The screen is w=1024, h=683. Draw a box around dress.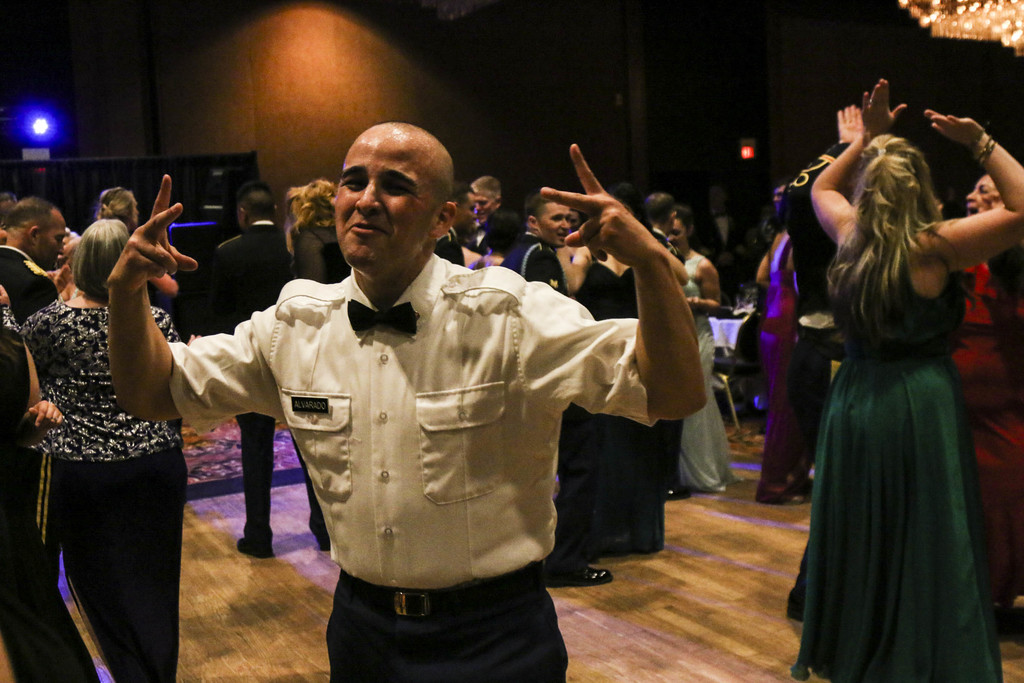
795 163 993 664.
